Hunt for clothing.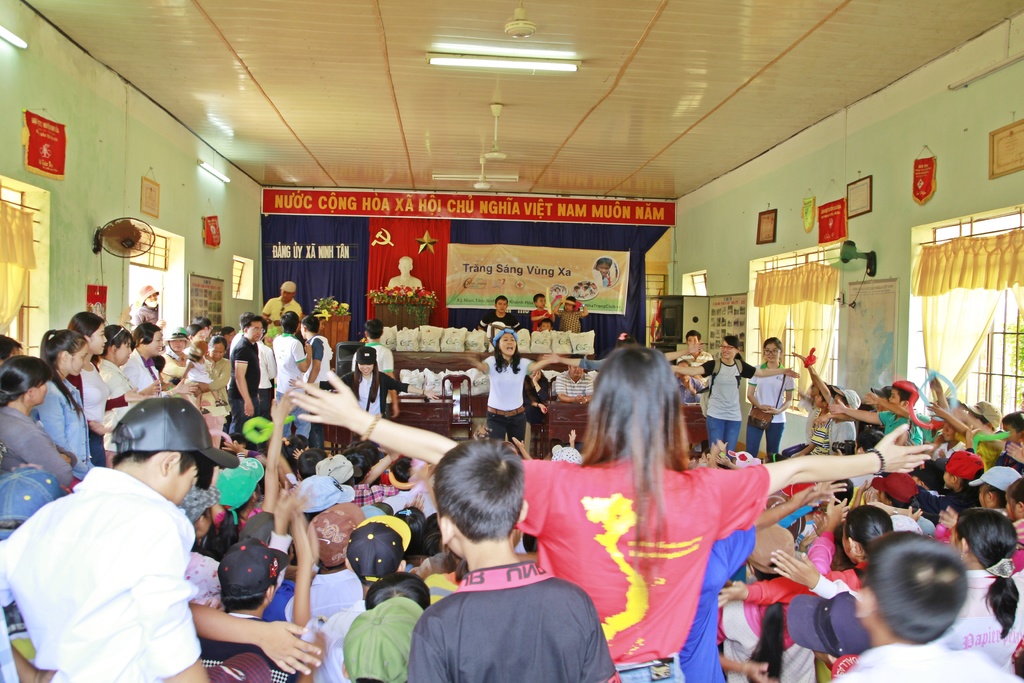
Hunted down at box=[678, 529, 758, 682].
